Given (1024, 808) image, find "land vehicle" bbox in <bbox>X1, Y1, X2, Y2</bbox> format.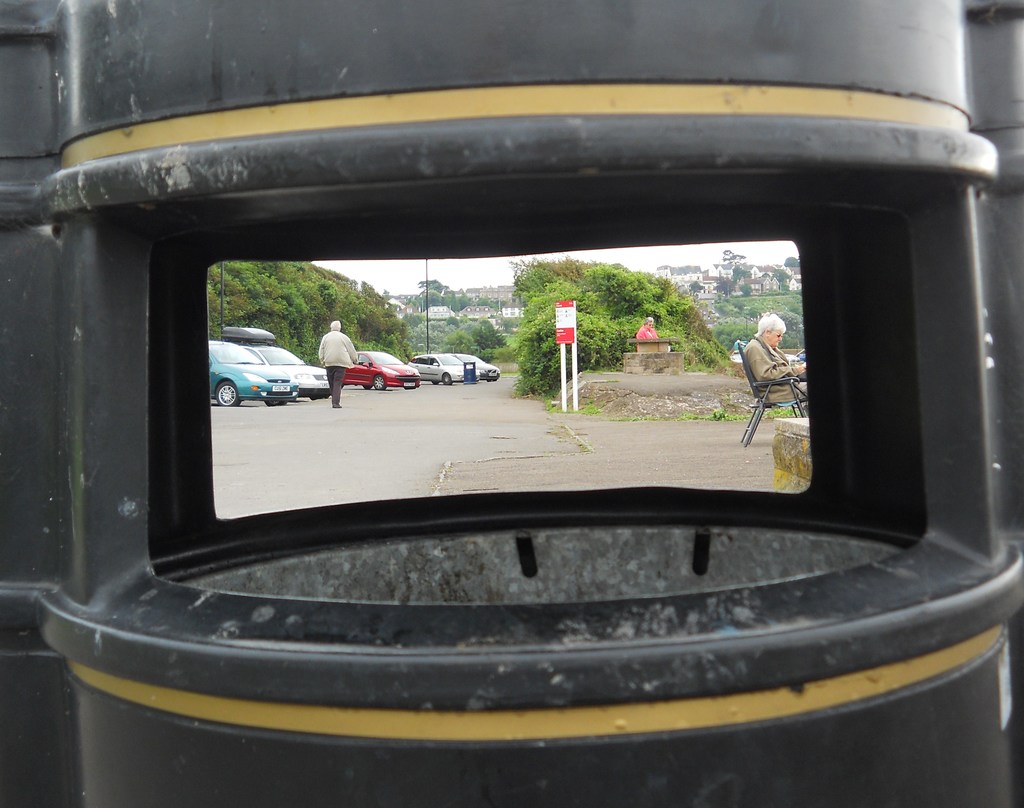
<bbox>341, 351, 422, 391</bbox>.
